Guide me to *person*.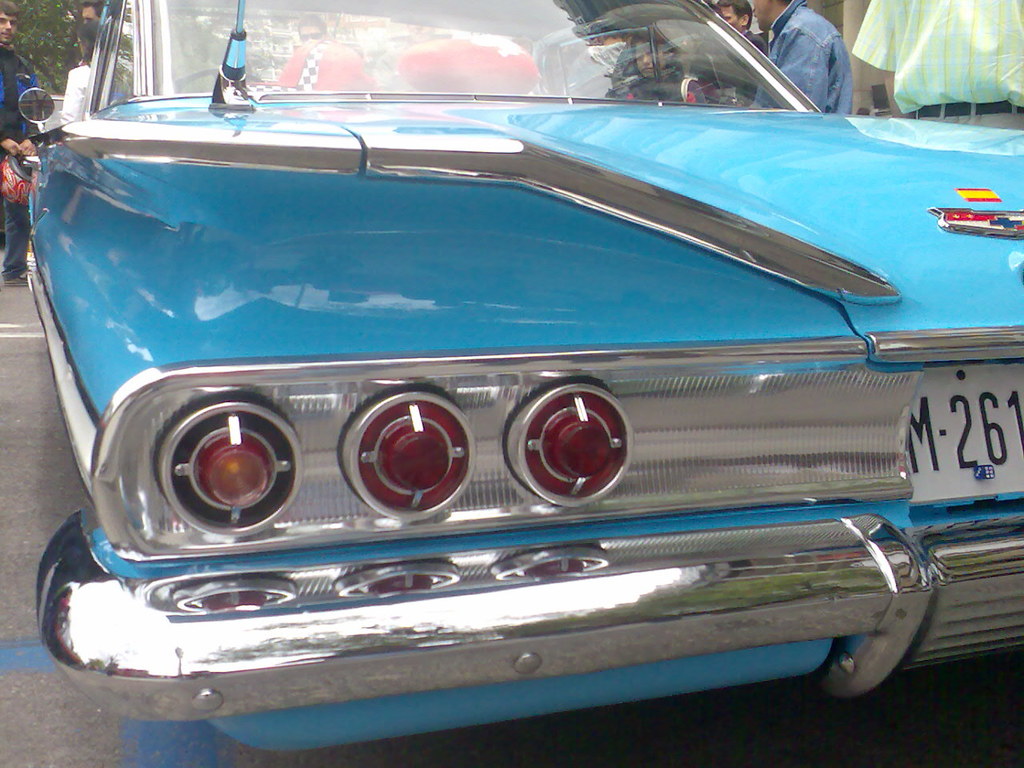
Guidance: bbox(0, 0, 37, 286).
